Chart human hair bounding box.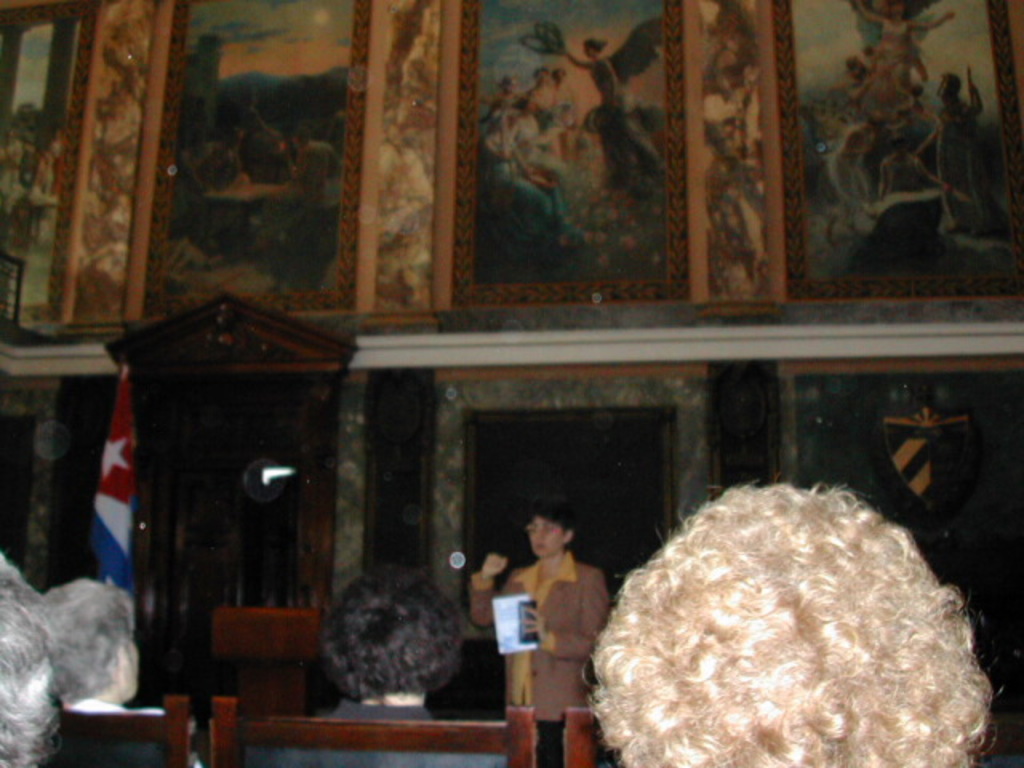
Charted: 592, 478, 1002, 767.
